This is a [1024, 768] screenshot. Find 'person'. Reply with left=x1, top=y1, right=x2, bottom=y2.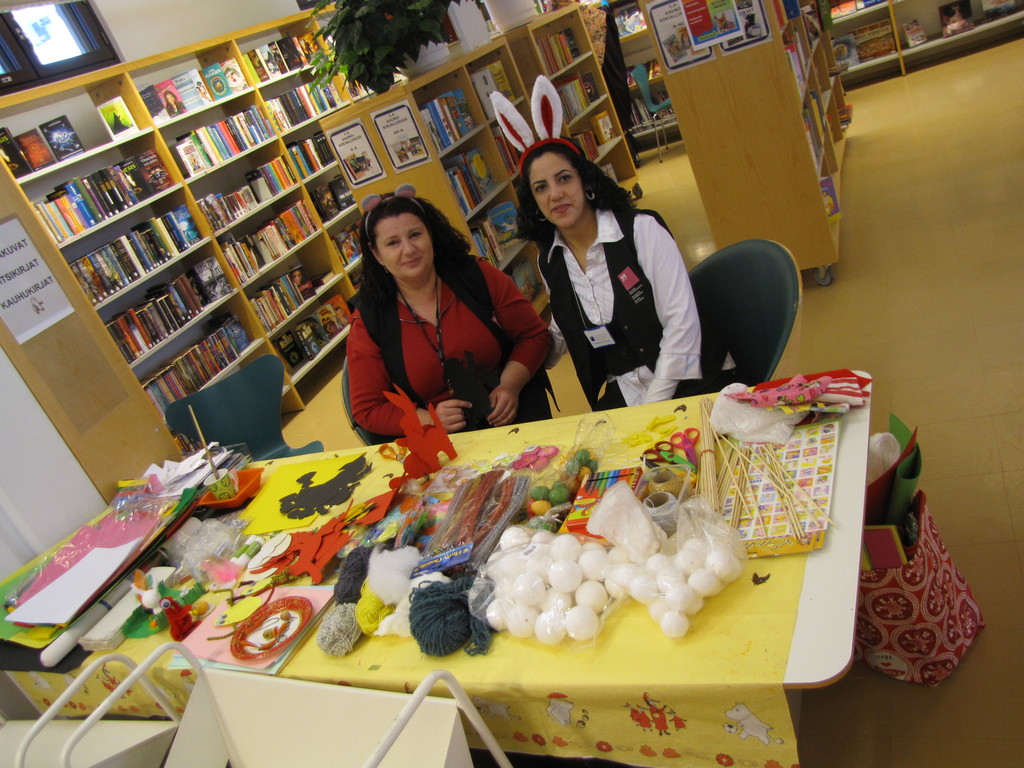
left=502, top=144, right=695, bottom=429.
